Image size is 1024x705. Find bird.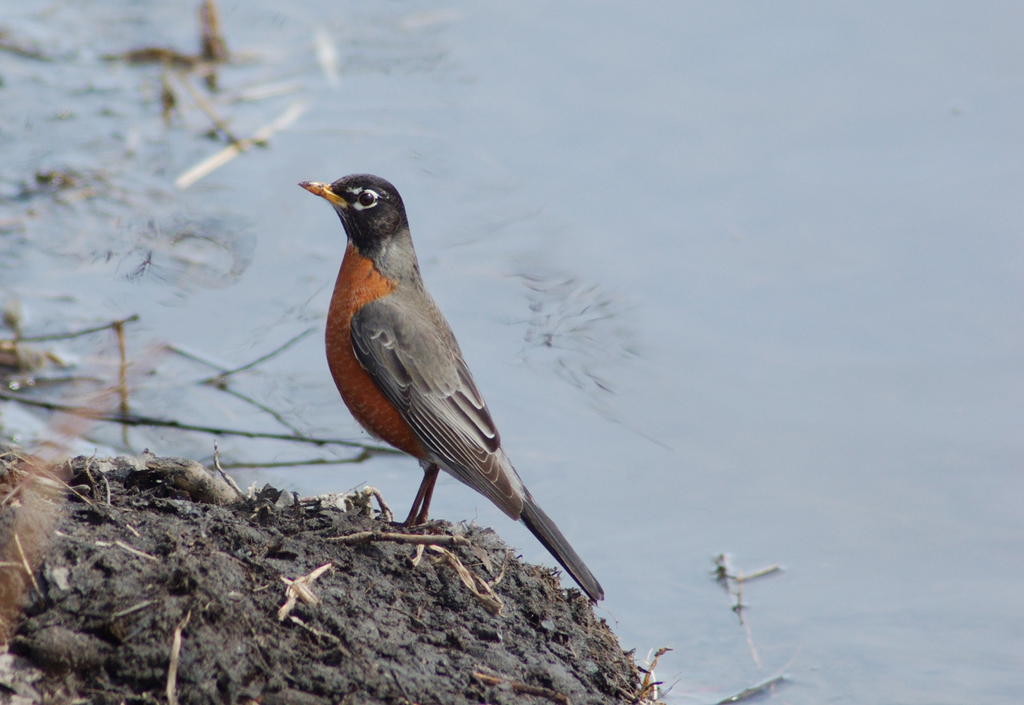
(282,190,618,594).
